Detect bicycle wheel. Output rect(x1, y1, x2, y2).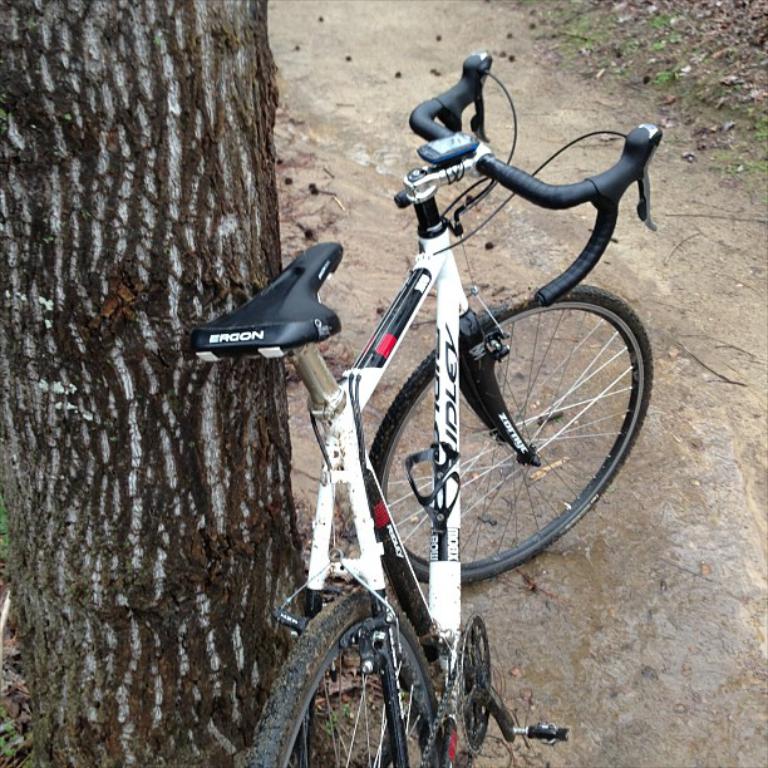
rect(354, 271, 641, 597).
